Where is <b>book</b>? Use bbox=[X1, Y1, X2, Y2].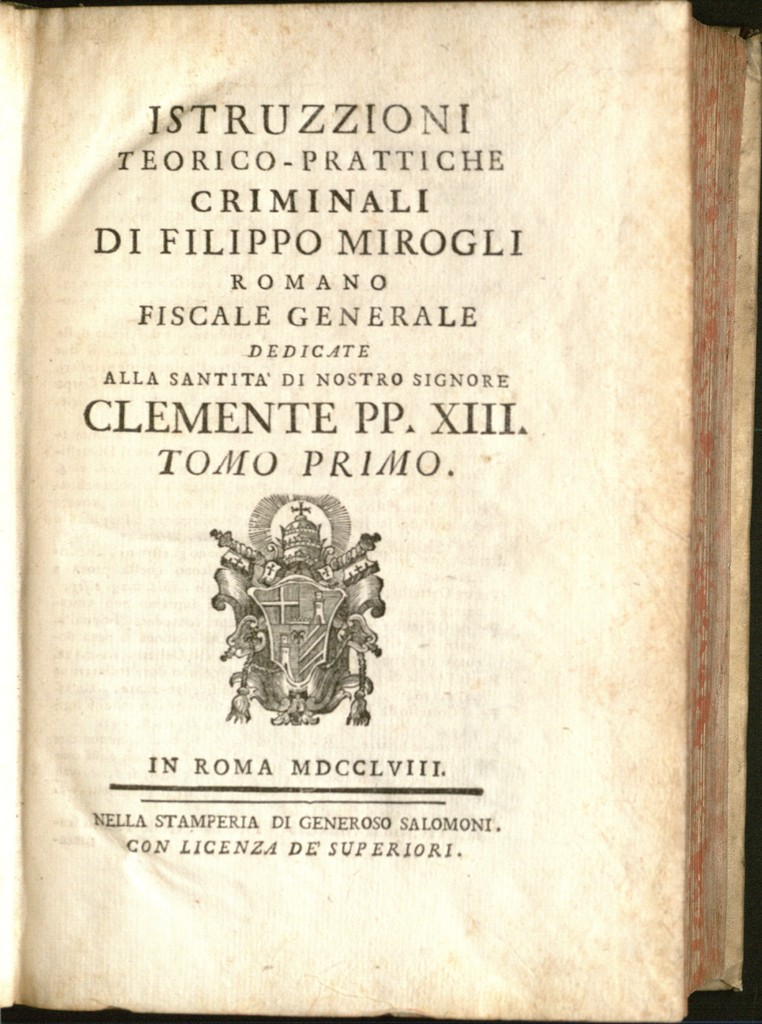
bbox=[0, 6, 736, 1023].
